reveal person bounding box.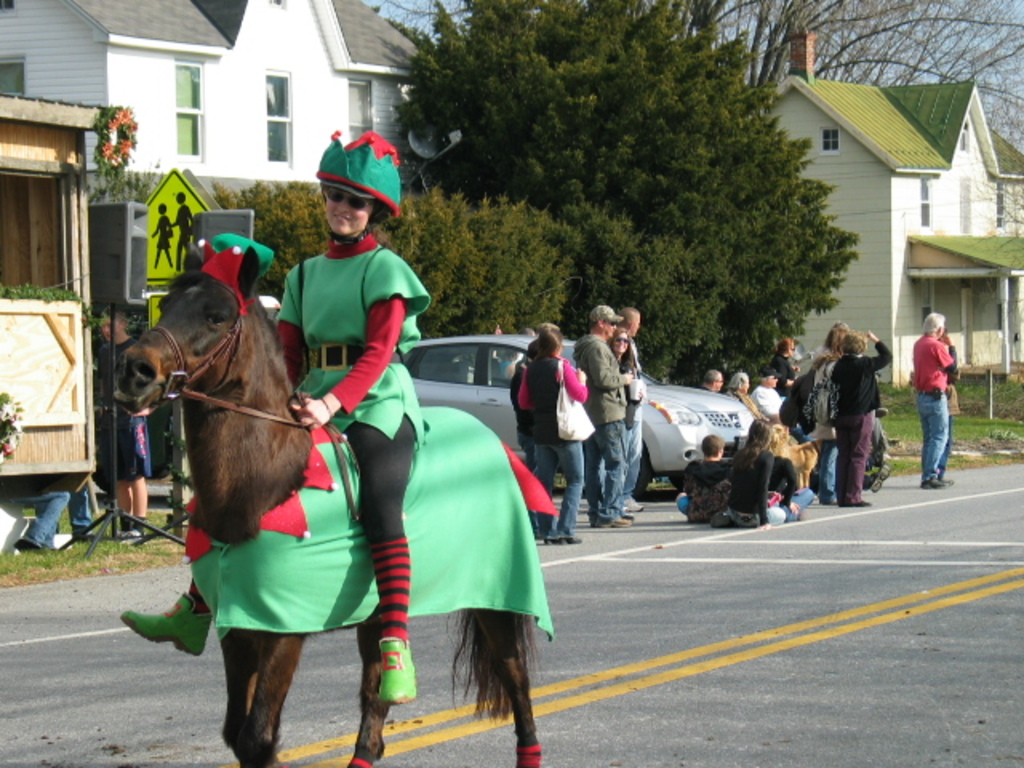
Revealed: x1=528 y1=328 x2=590 y2=538.
